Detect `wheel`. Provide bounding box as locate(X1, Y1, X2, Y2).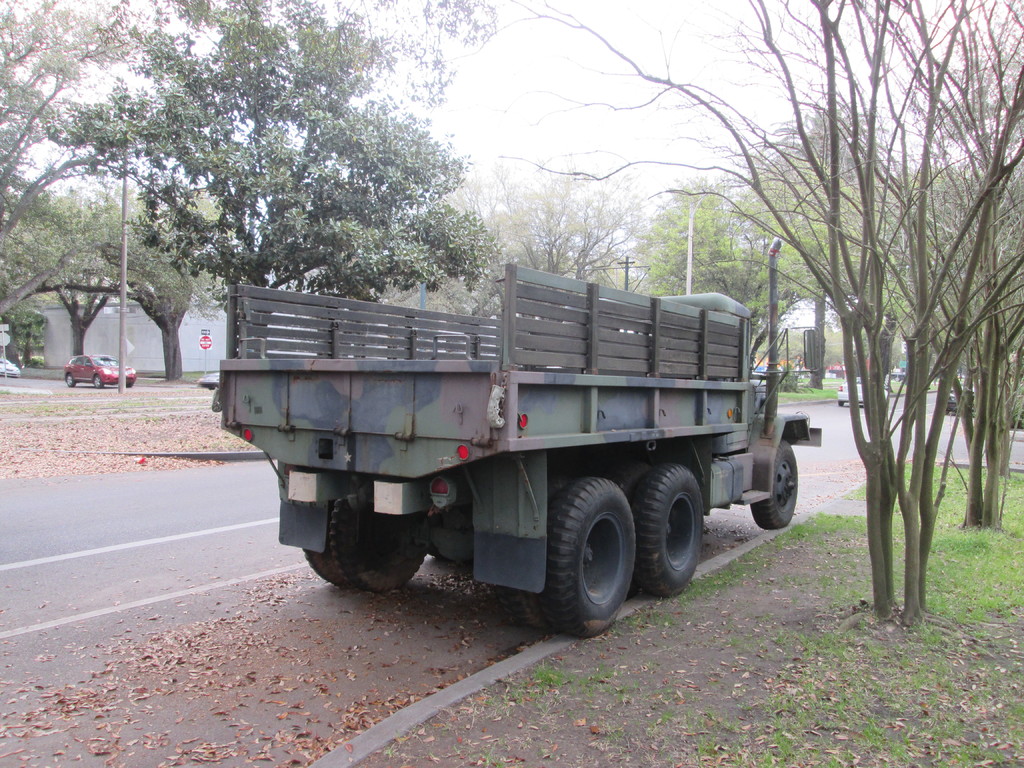
locate(752, 442, 800, 532).
